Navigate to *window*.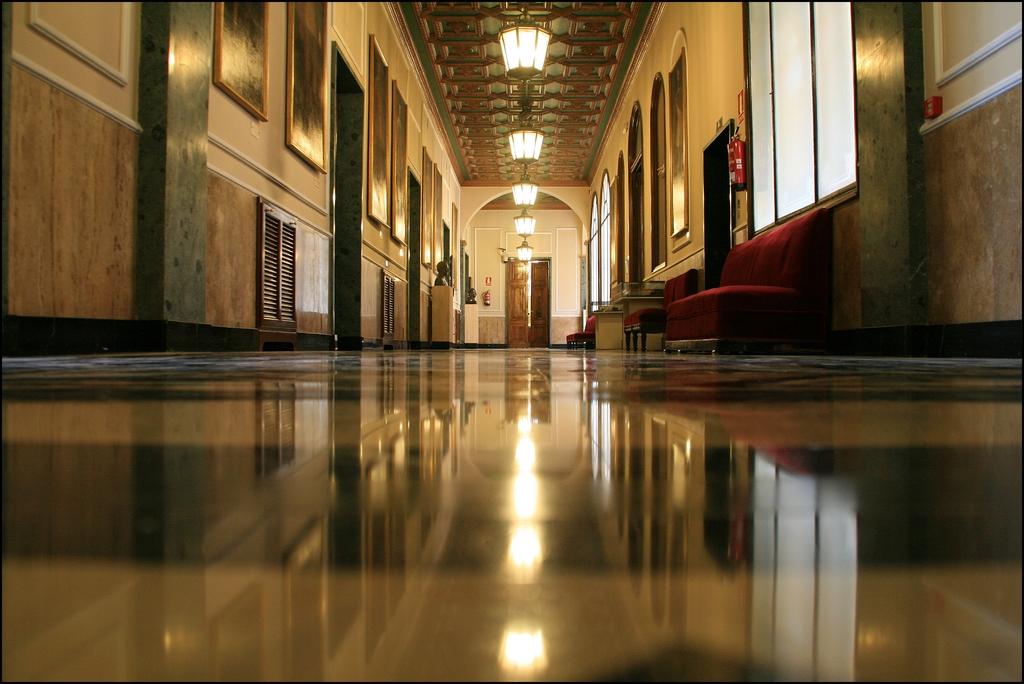
Navigation target: pyautogui.locateOnScreen(751, 10, 878, 232).
